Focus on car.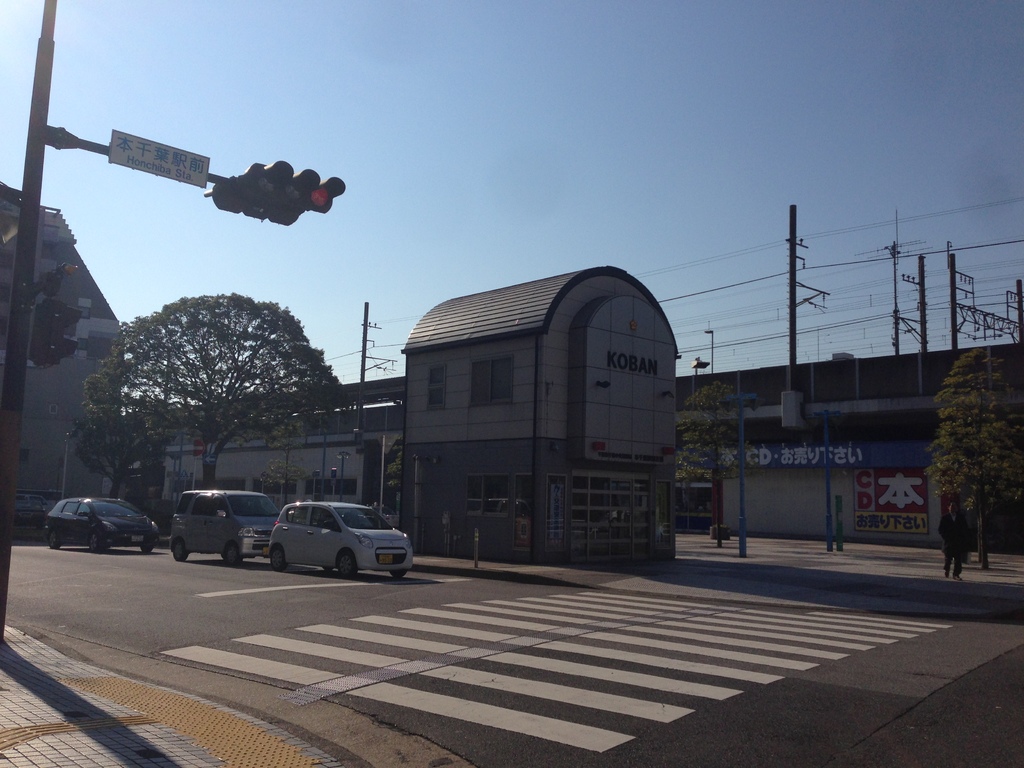
Focused at [left=268, top=501, right=413, bottom=577].
